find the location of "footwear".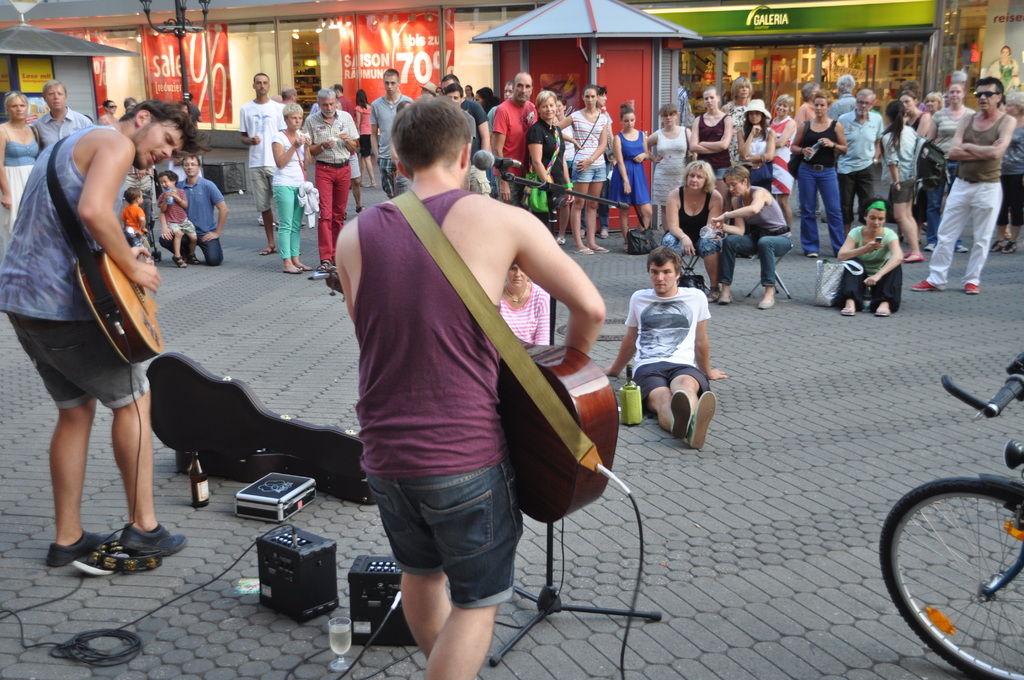
Location: <bbox>950, 236, 968, 255</bbox>.
